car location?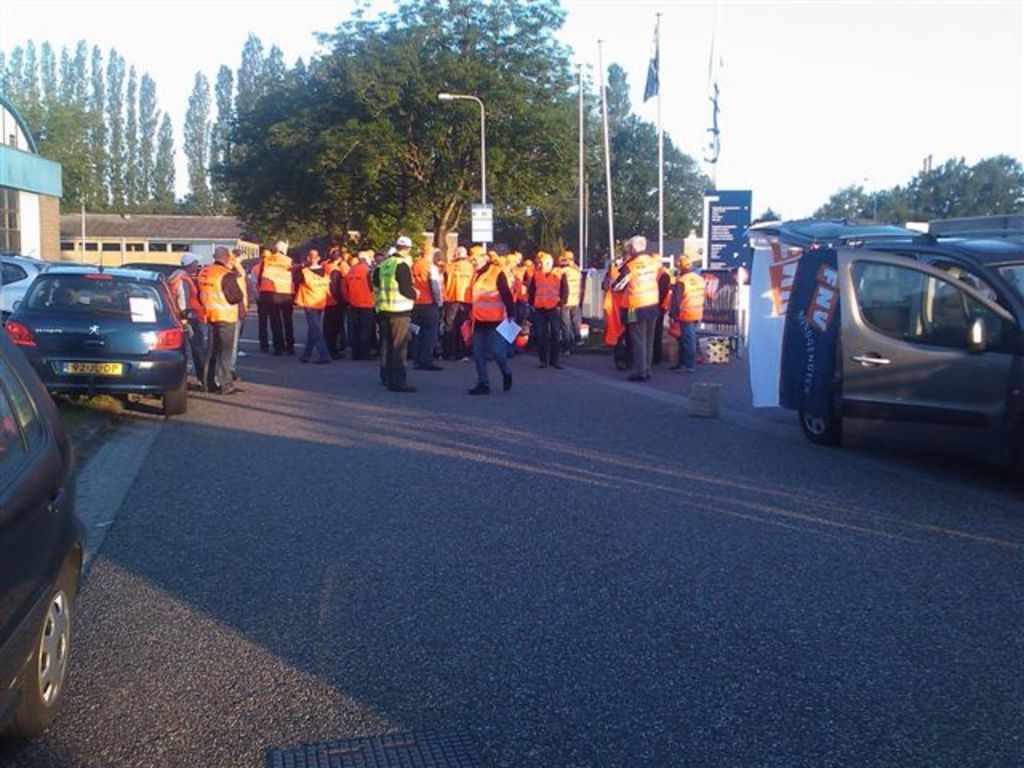
[0, 262, 35, 307]
